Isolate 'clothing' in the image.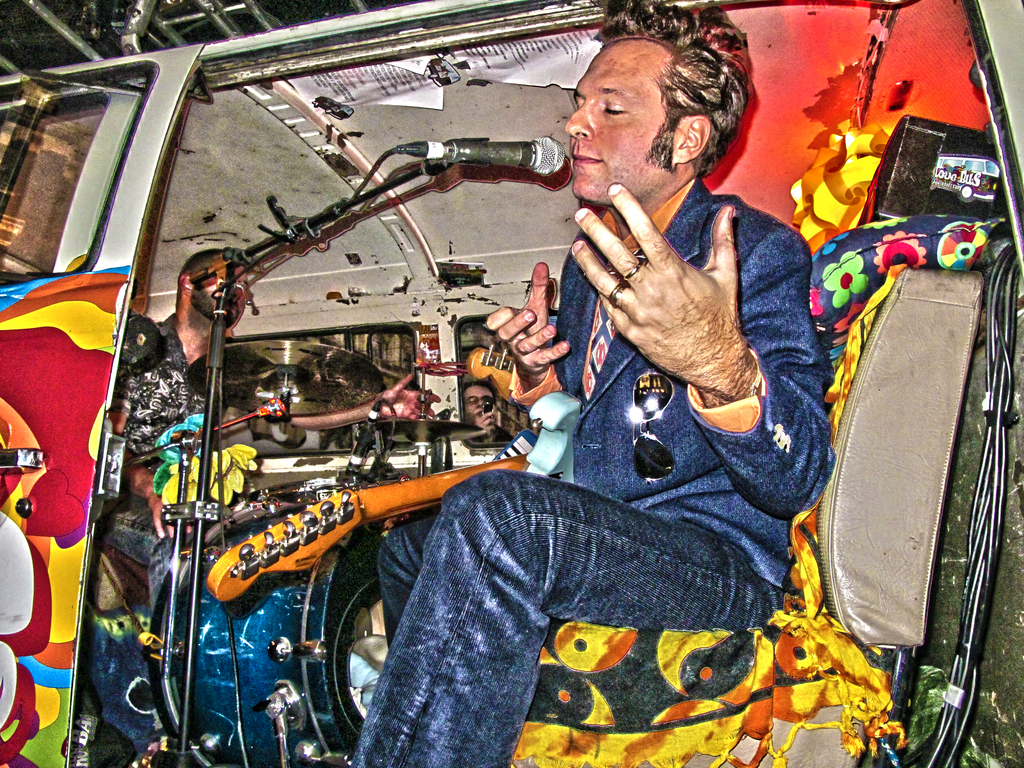
Isolated region: region(354, 172, 838, 767).
